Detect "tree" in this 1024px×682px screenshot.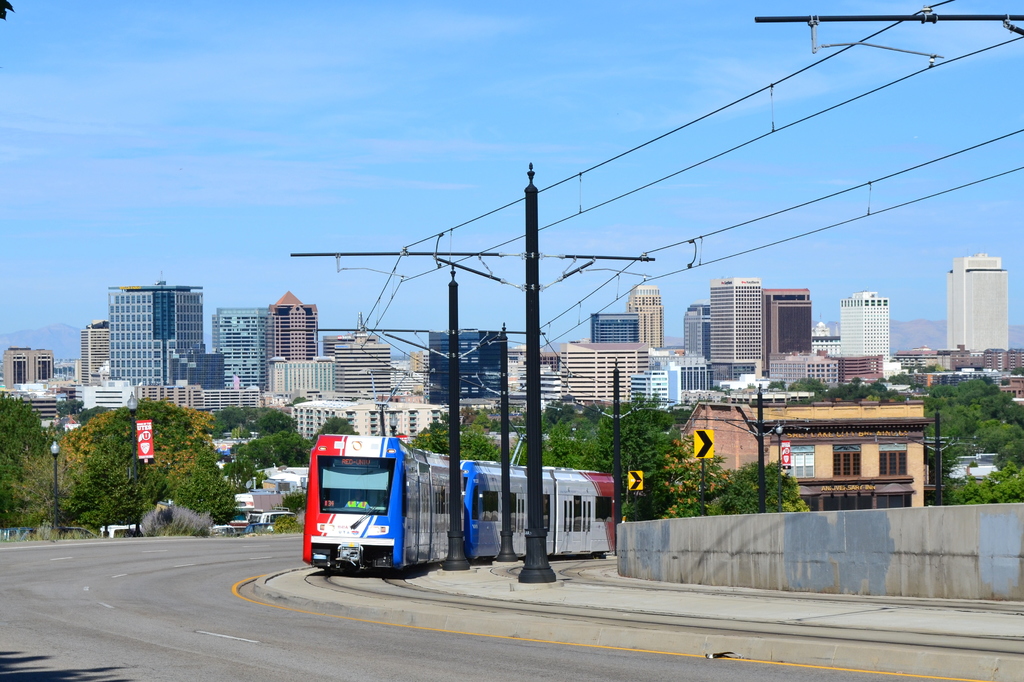
Detection: {"x1": 726, "y1": 462, "x2": 812, "y2": 516}.
